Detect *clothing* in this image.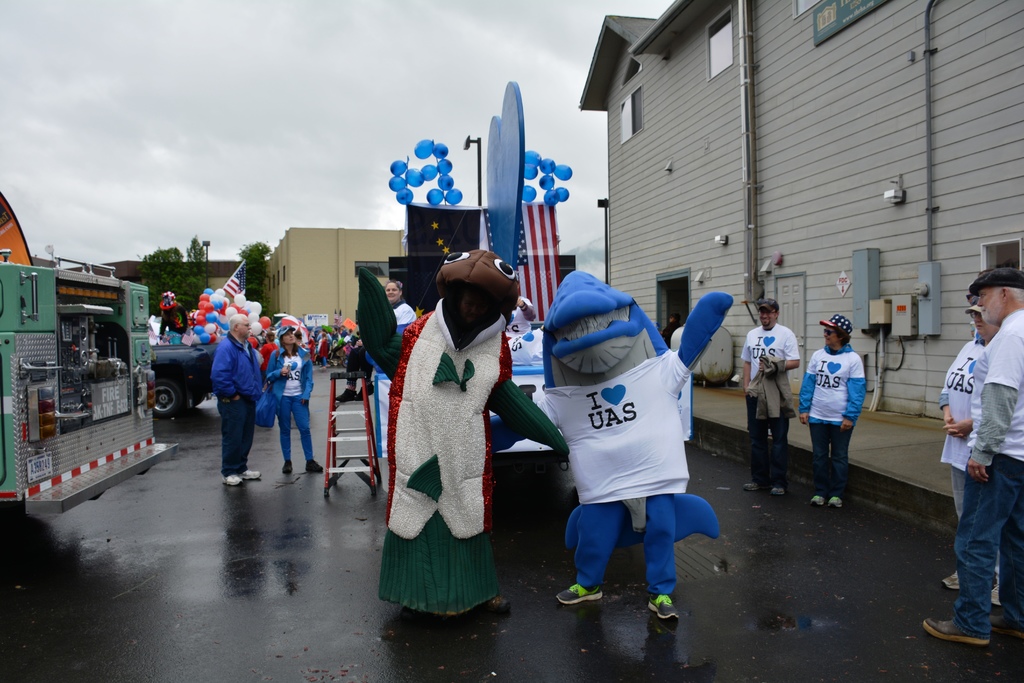
Detection: {"x1": 739, "y1": 318, "x2": 796, "y2": 486}.
